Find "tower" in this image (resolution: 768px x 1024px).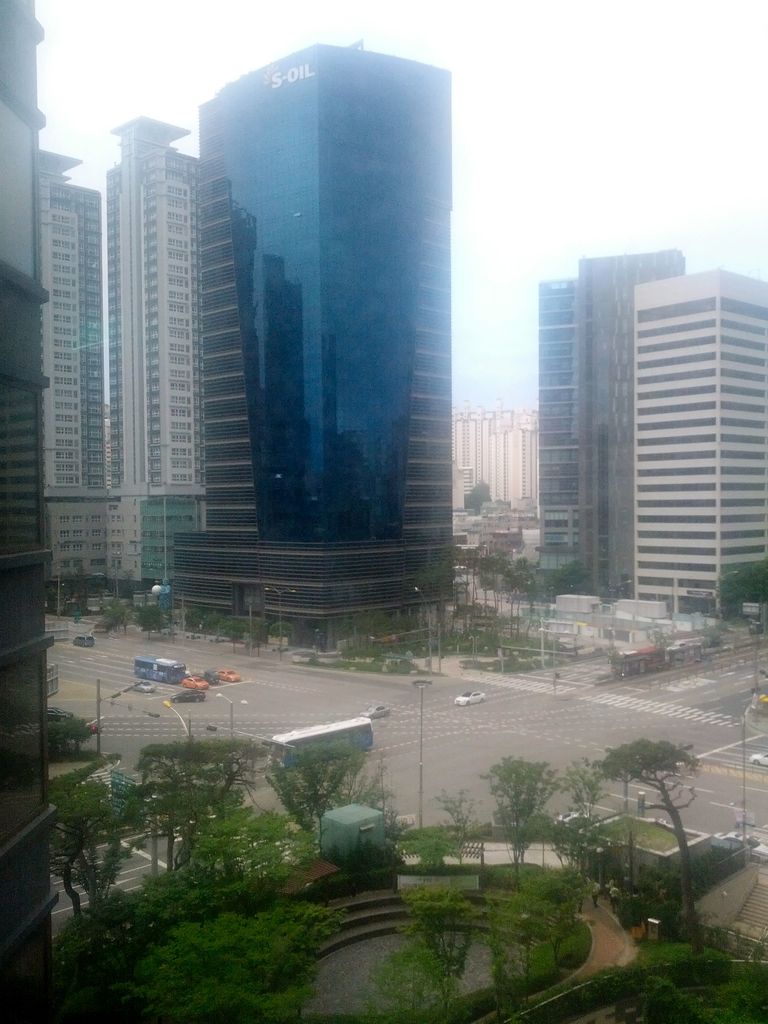
[173, 42, 455, 634].
